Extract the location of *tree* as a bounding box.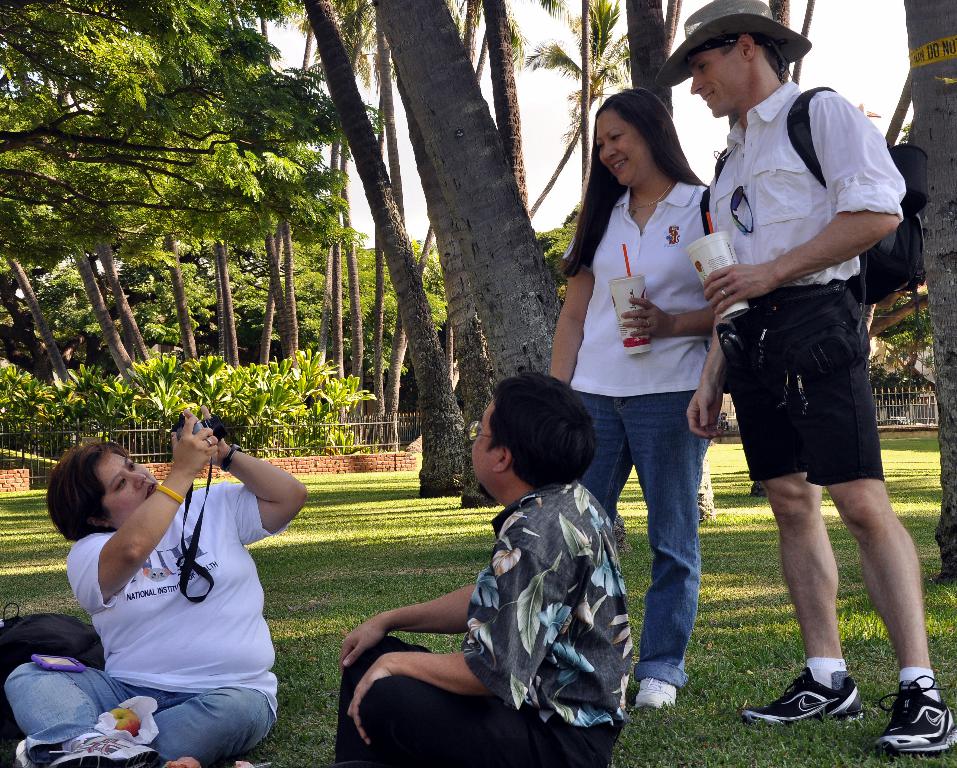
region(753, 0, 804, 87).
